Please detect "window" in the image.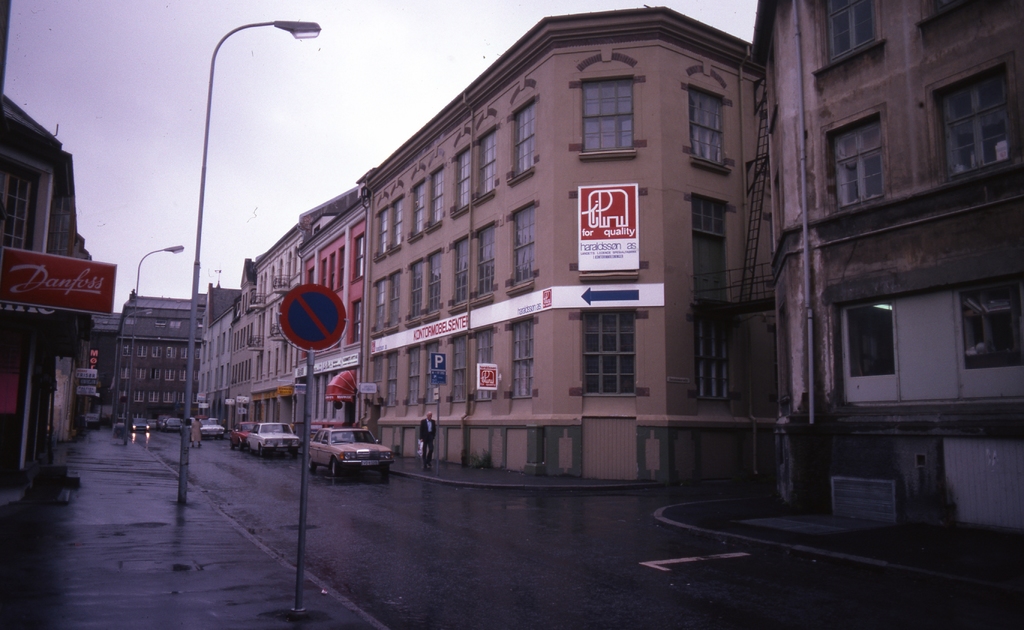
BBox(940, 42, 1021, 190).
